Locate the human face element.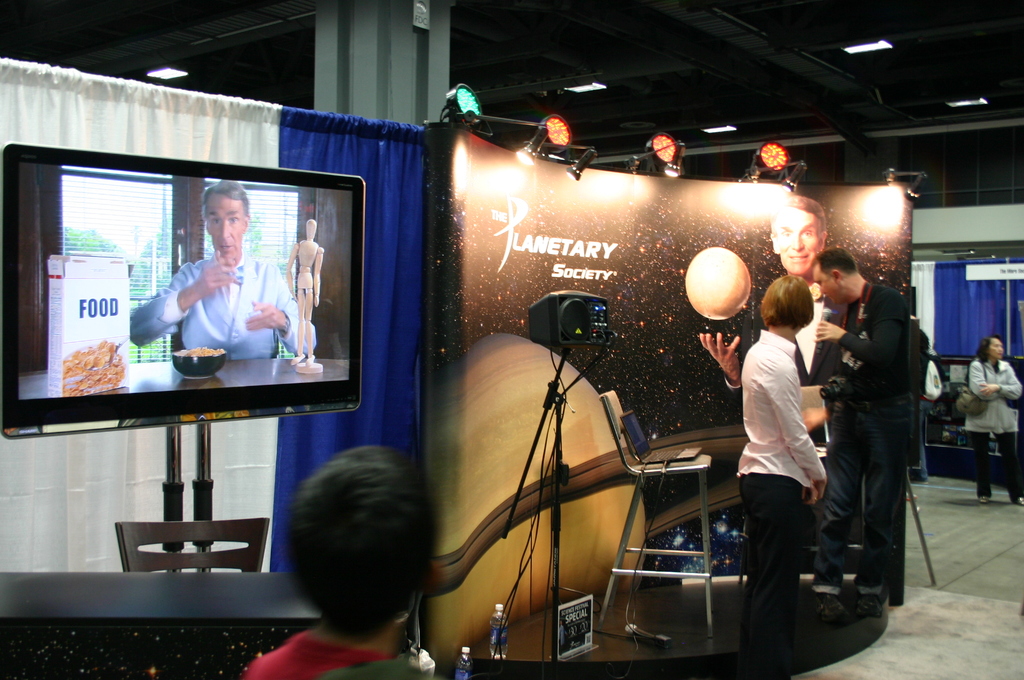
Element bbox: <bbox>986, 341, 1002, 361</bbox>.
